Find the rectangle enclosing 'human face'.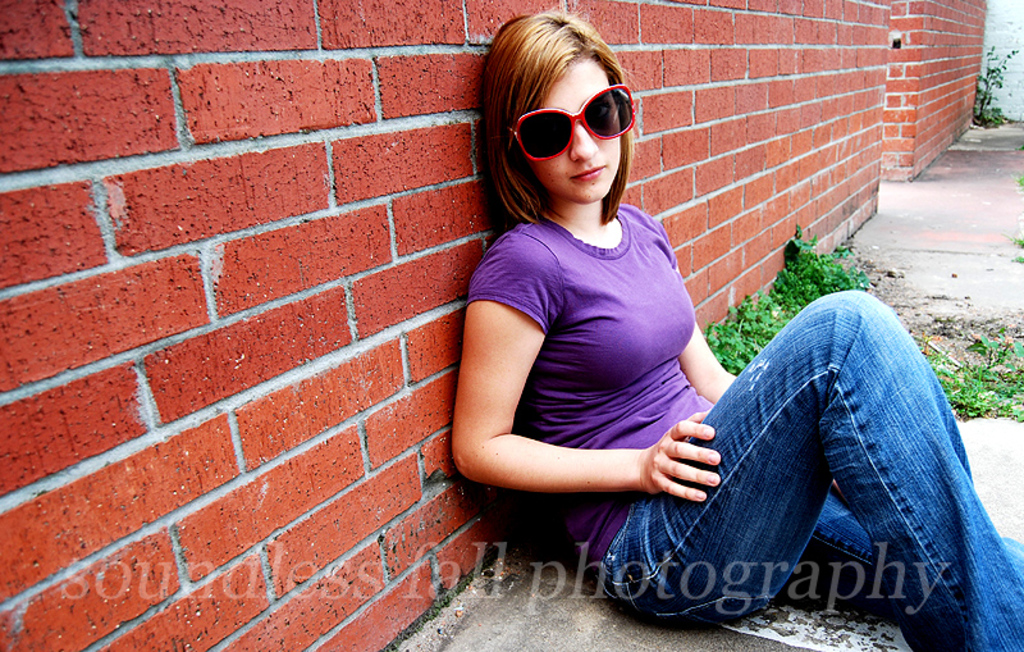
BBox(521, 54, 631, 202).
